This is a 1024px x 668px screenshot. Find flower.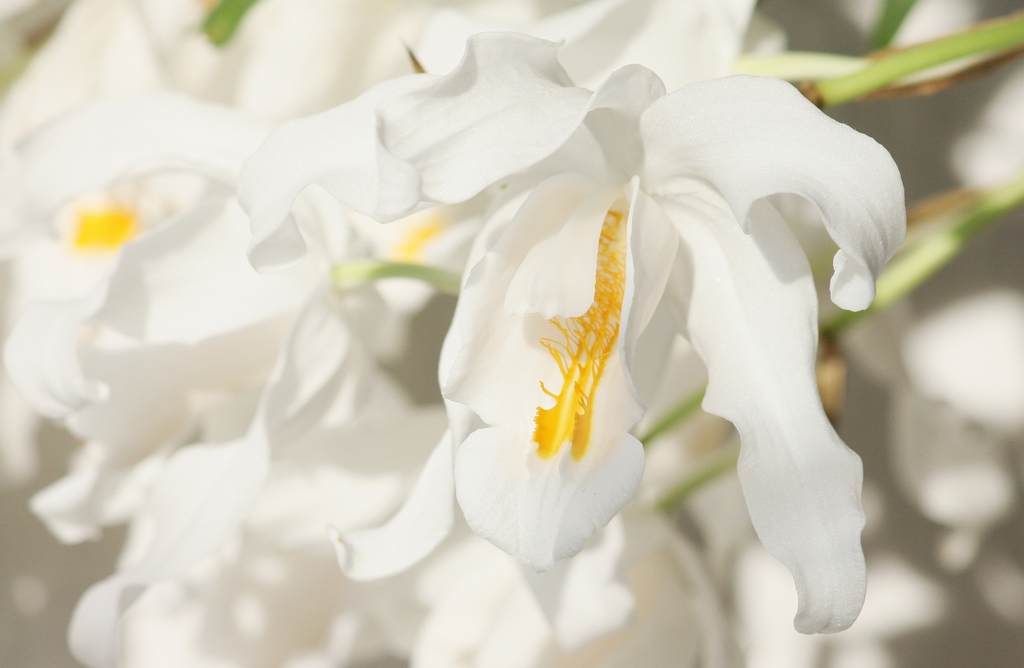
Bounding box: (x1=496, y1=82, x2=919, y2=613).
